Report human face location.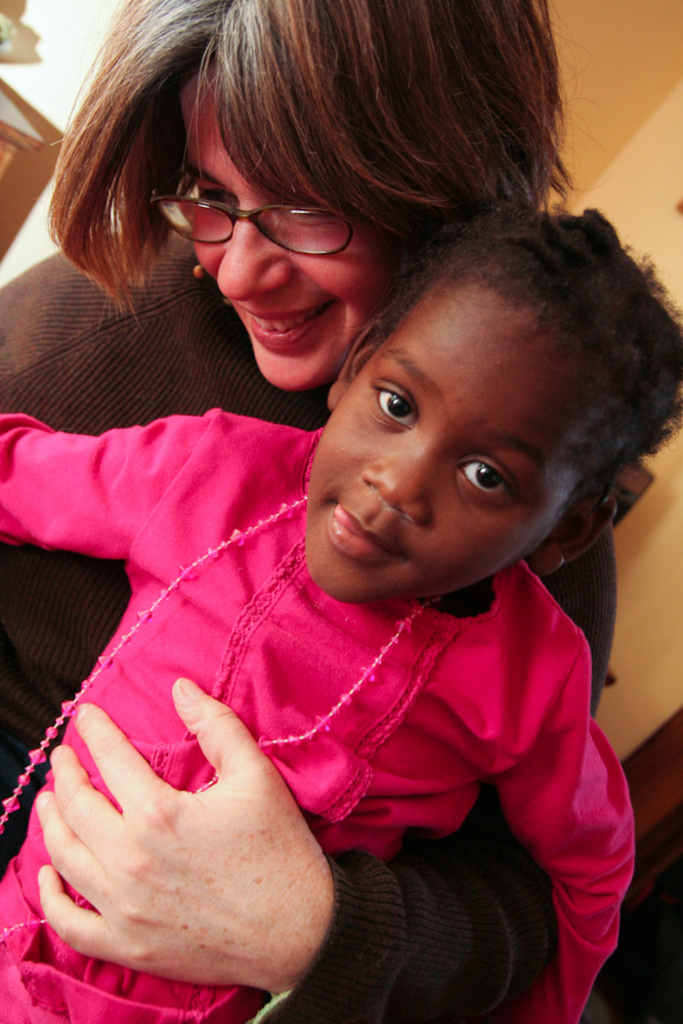
Report: select_region(191, 120, 388, 388).
